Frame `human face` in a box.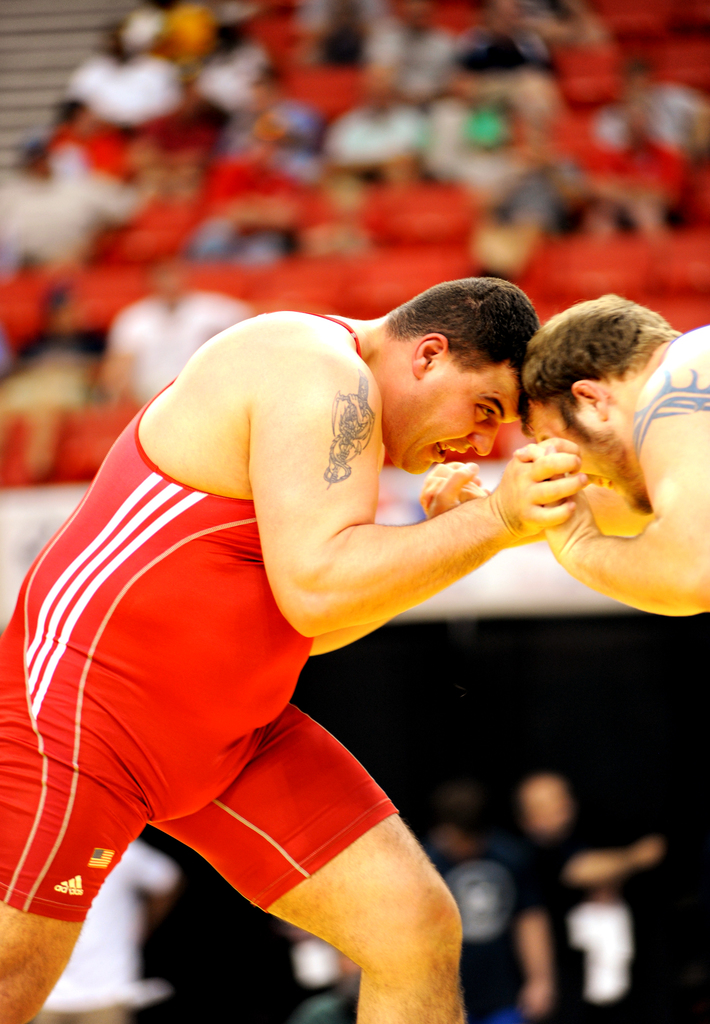
522, 401, 656, 516.
